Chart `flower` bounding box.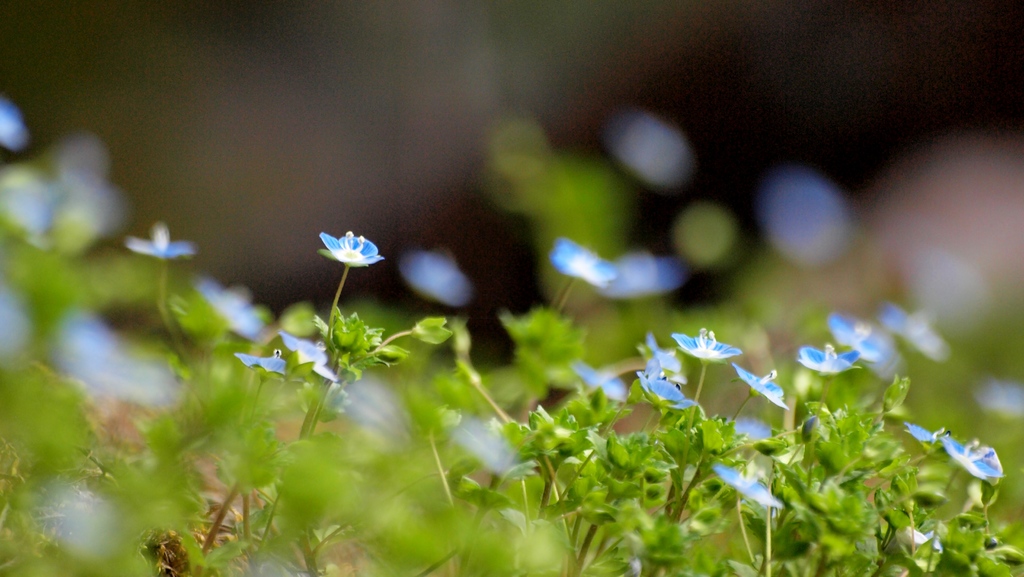
Charted: bbox(548, 240, 610, 291).
